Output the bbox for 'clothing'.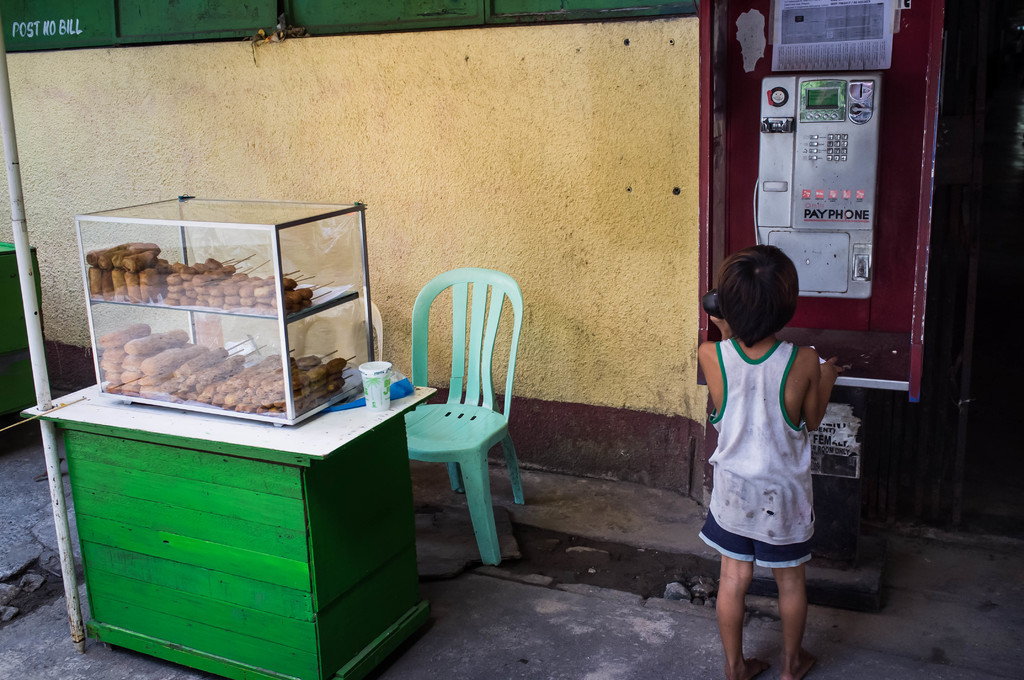
region(710, 311, 842, 587).
